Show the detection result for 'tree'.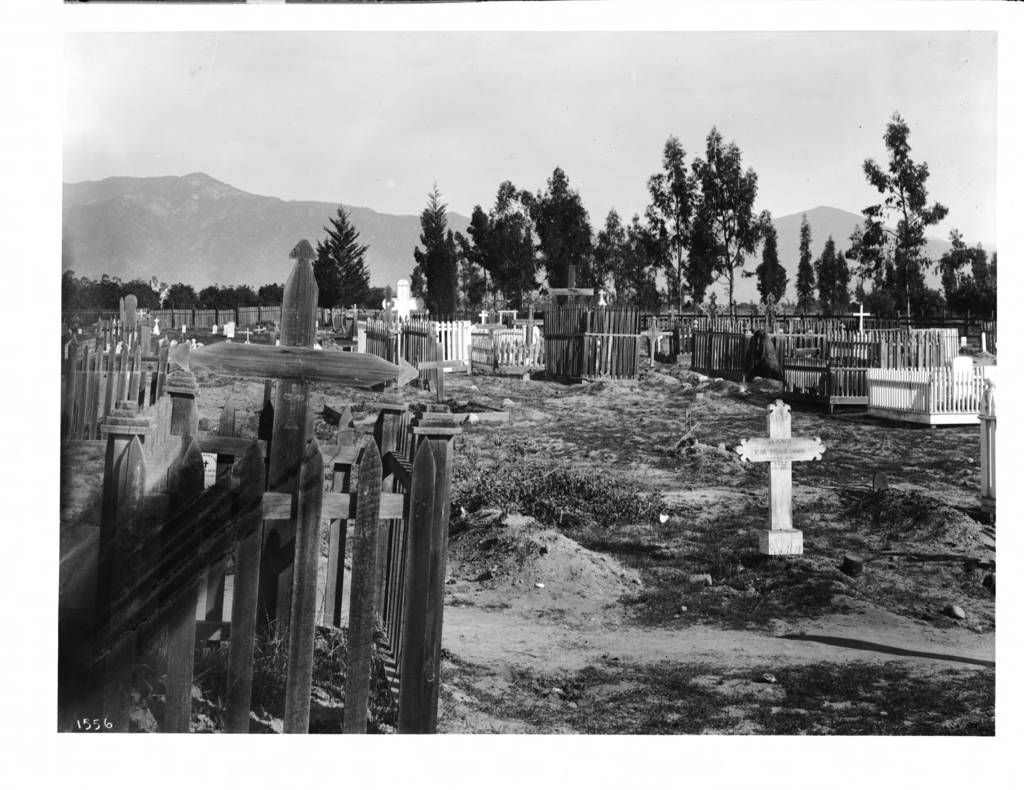
<box>302,197,400,318</box>.
